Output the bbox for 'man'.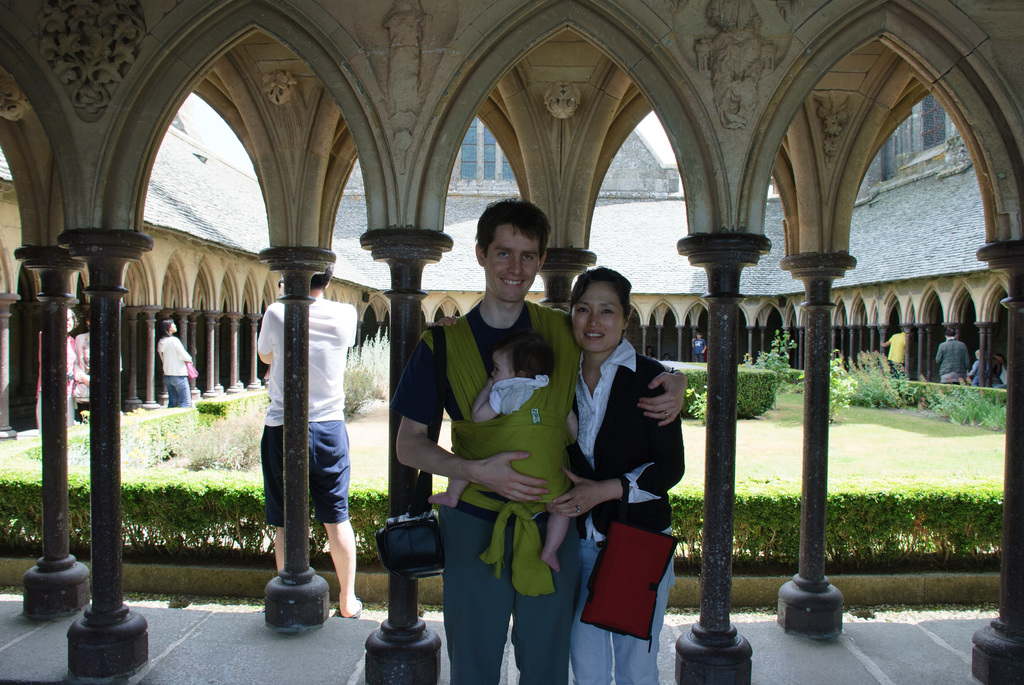
(x1=691, y1=327, x2=710, y2=363).
